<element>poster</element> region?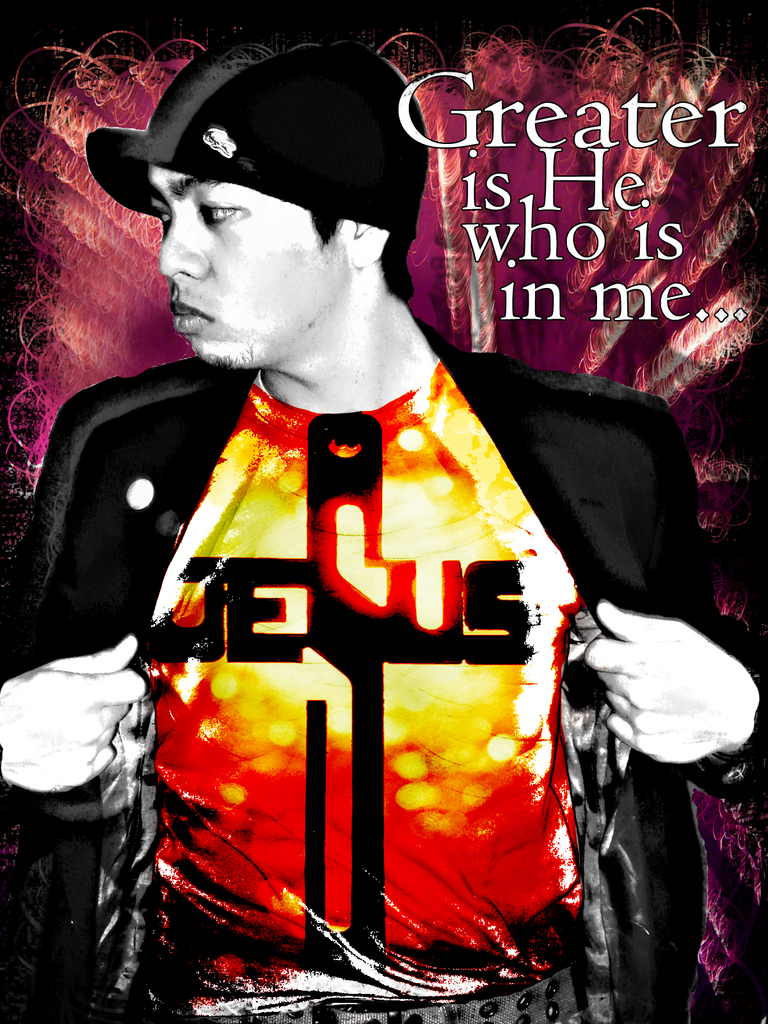
bbox(0, 0, 767, 1023)
